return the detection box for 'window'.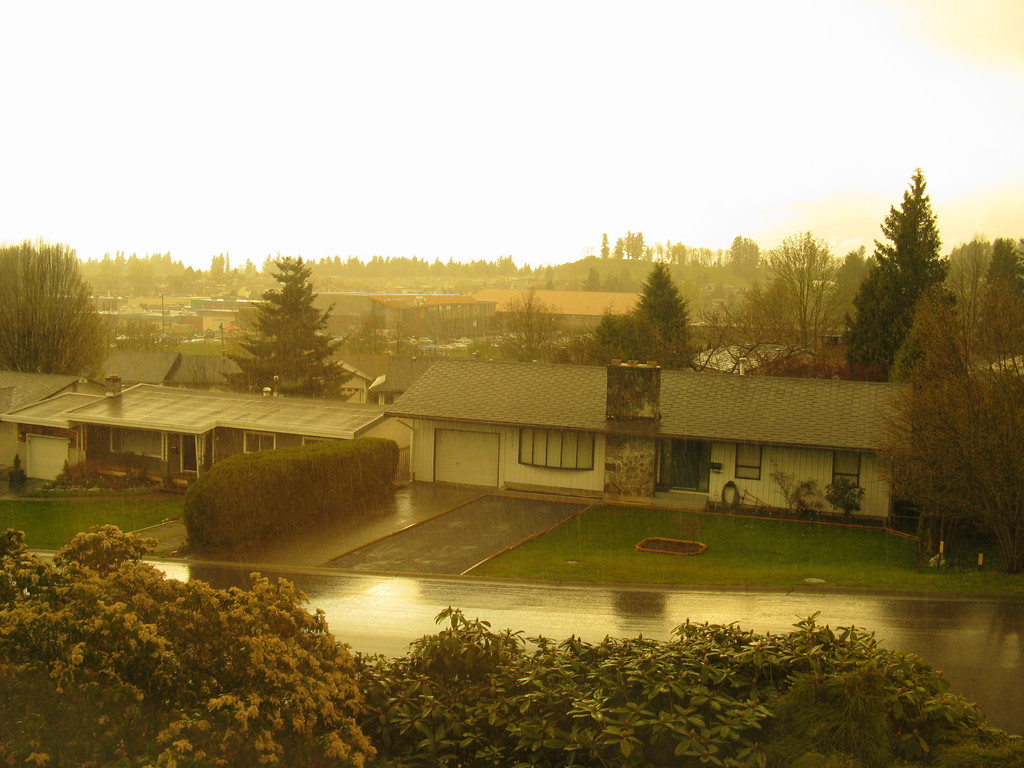
pyautogui.locateOnScreen(732, 446, 766, 489).
